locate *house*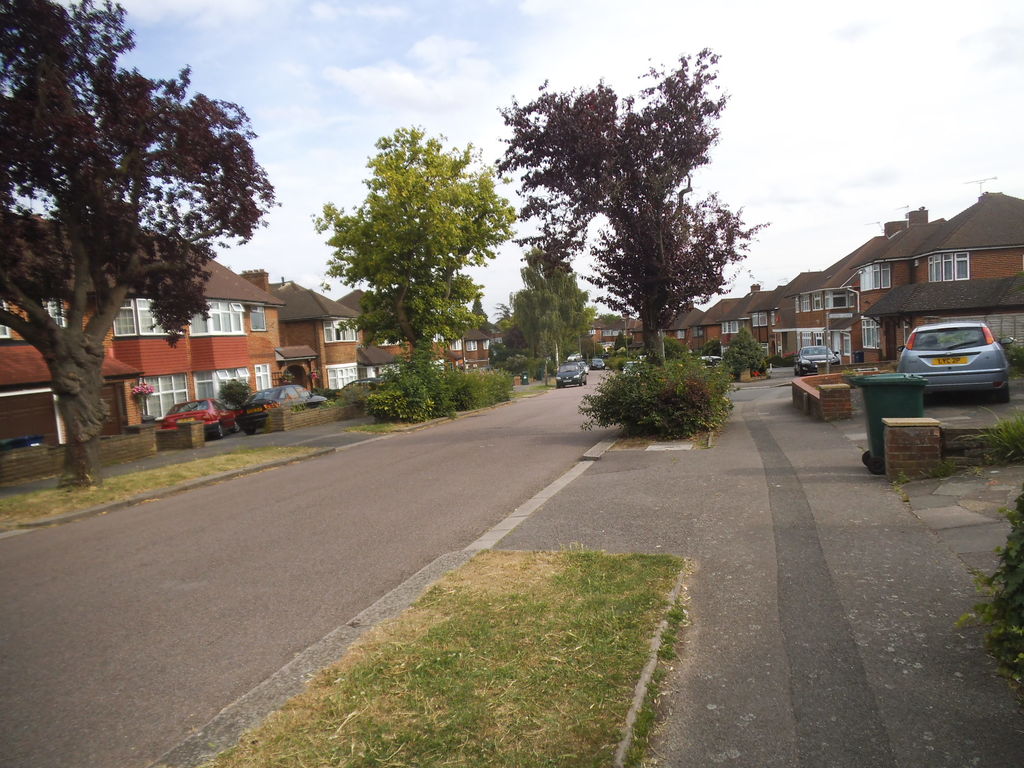
x1=340, y1=282, x2=427, y2=396
